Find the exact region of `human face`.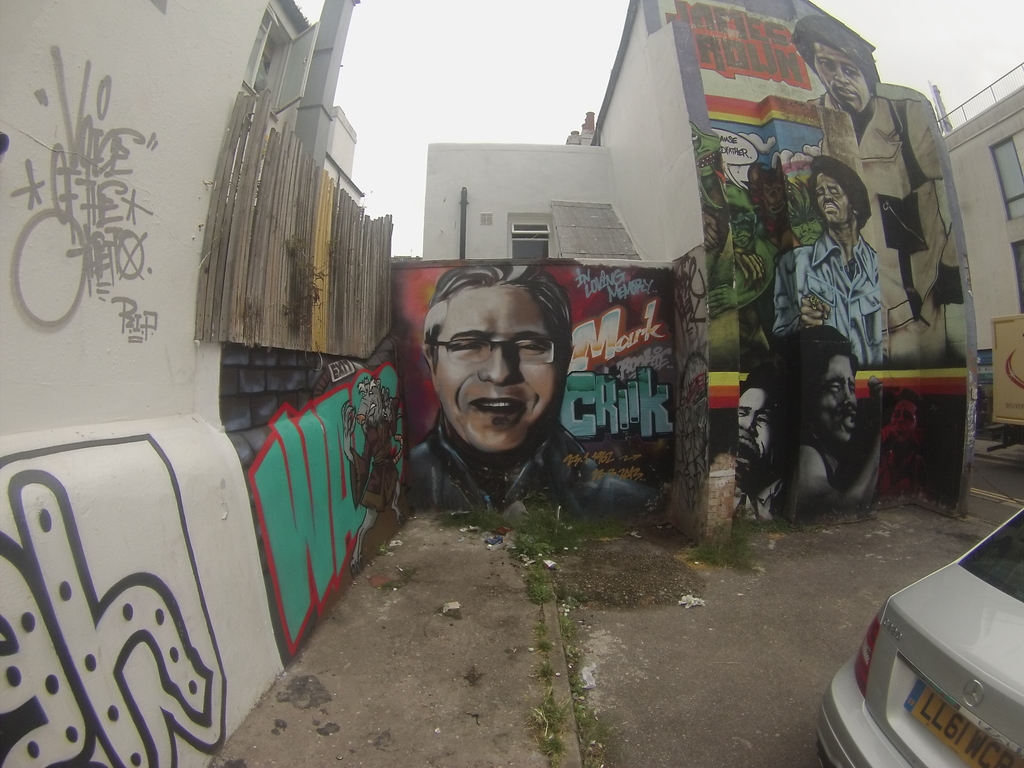
Exact region: box=[435, 287, 556, 449].
